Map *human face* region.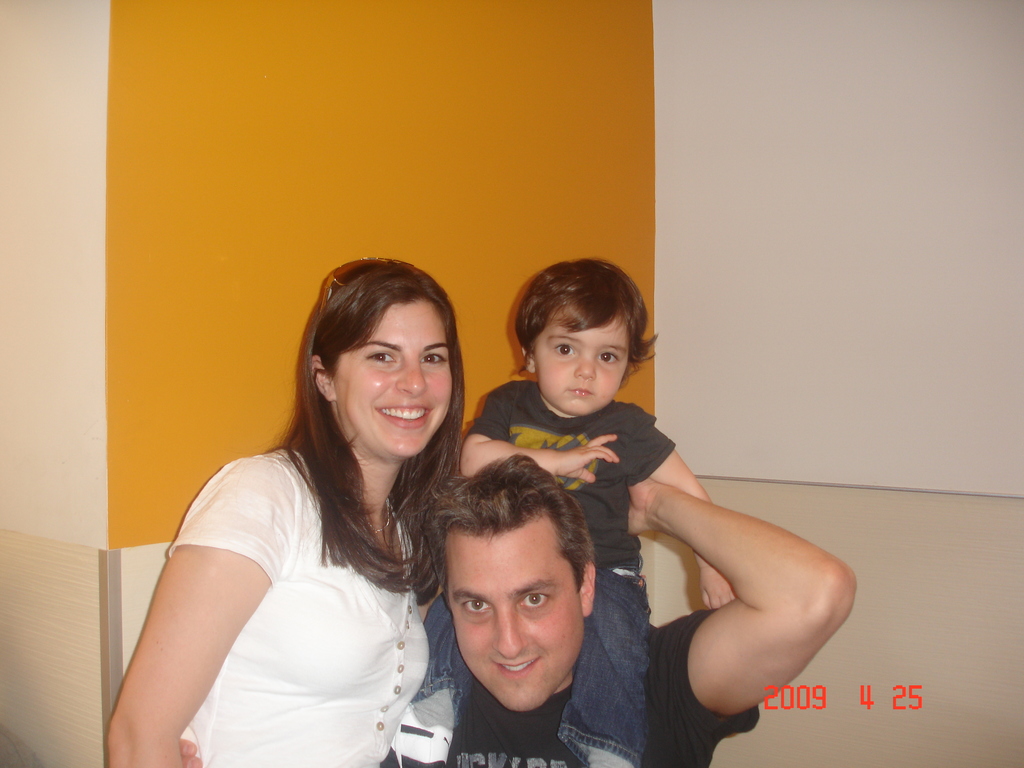
Mapped to BBox(535, 320, 628, 413).
